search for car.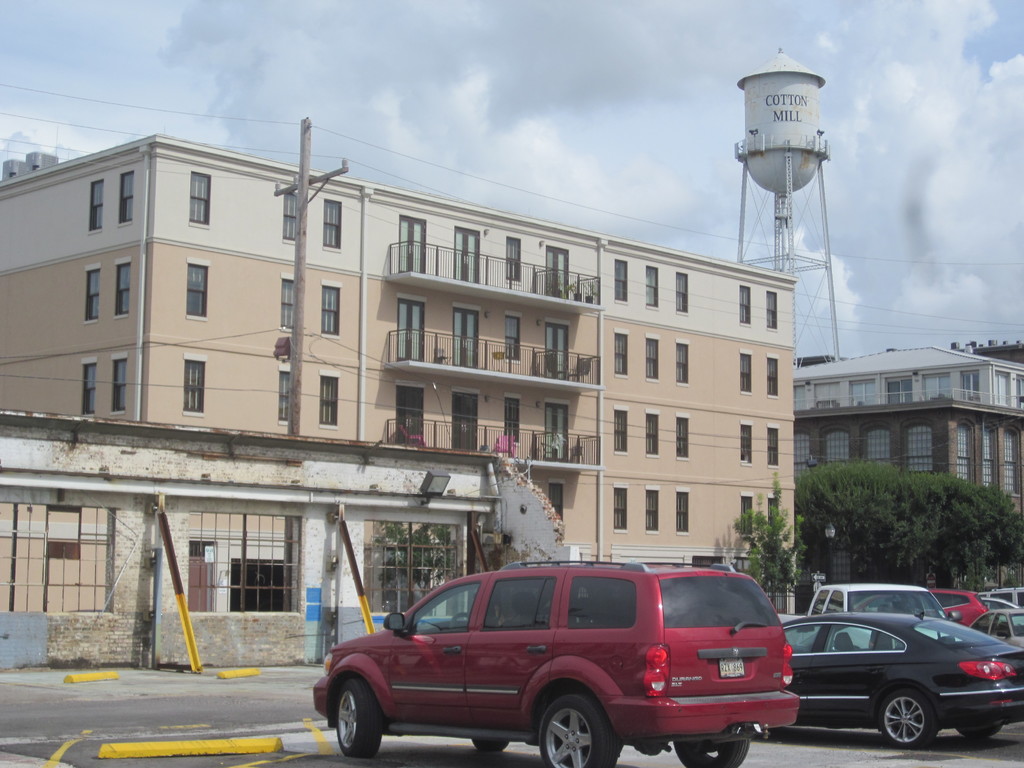
Found at box(853, 588, 986, 626).
